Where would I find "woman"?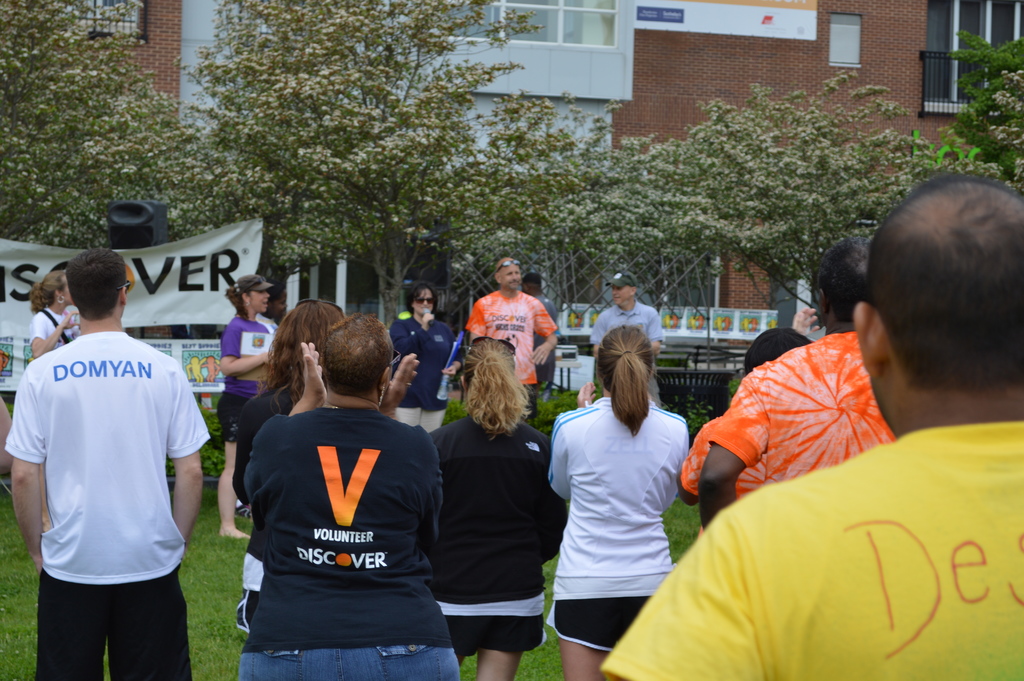
At bbox(542, 316, 708, 668).
